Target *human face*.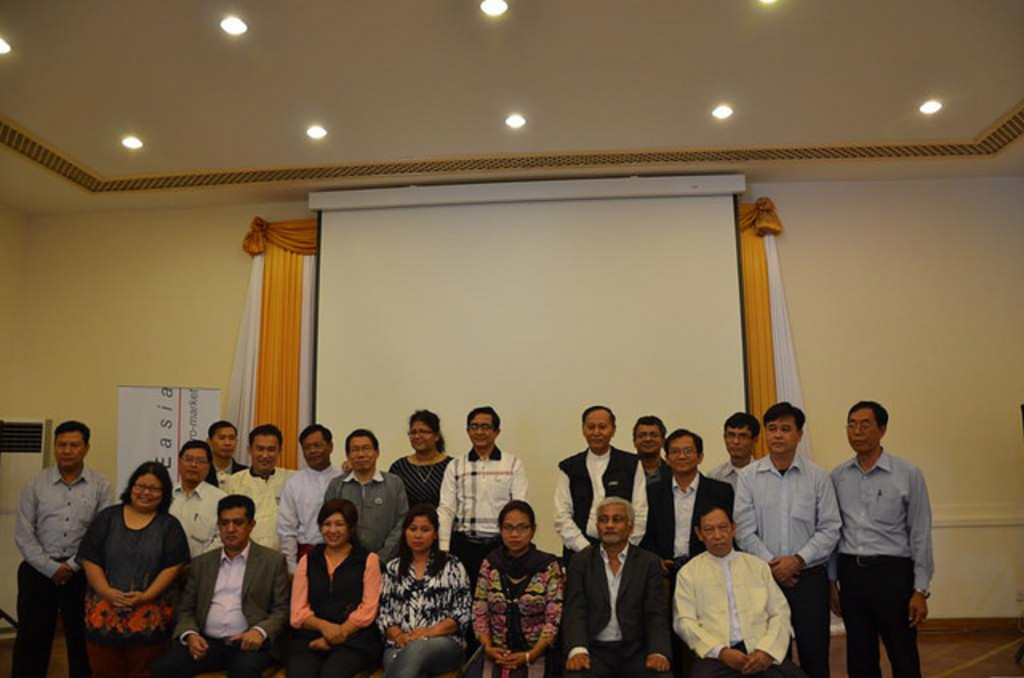
Target region: x1=50, y1=427, x2=91, y2=470.
